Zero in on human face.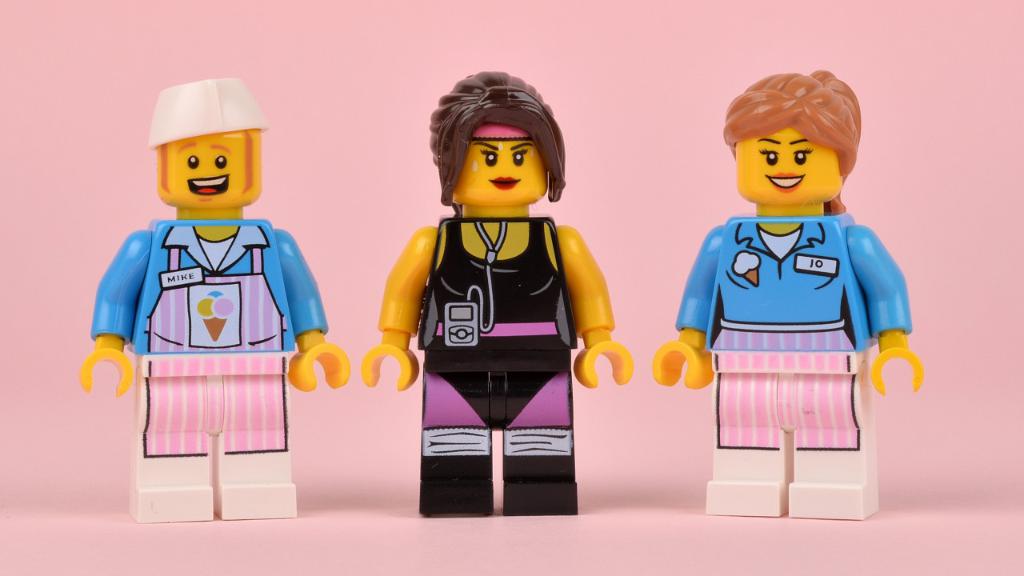
Zeroed in: box(737, 127, 841, 205).
